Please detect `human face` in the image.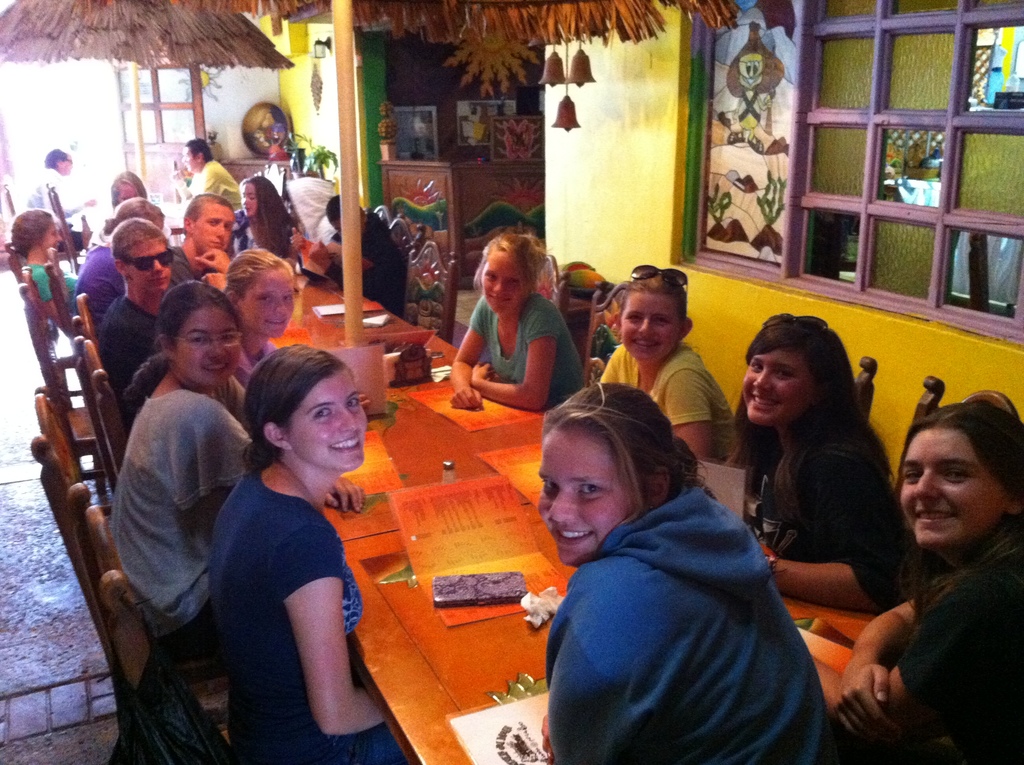
<box>173,302,243,387</box>.
